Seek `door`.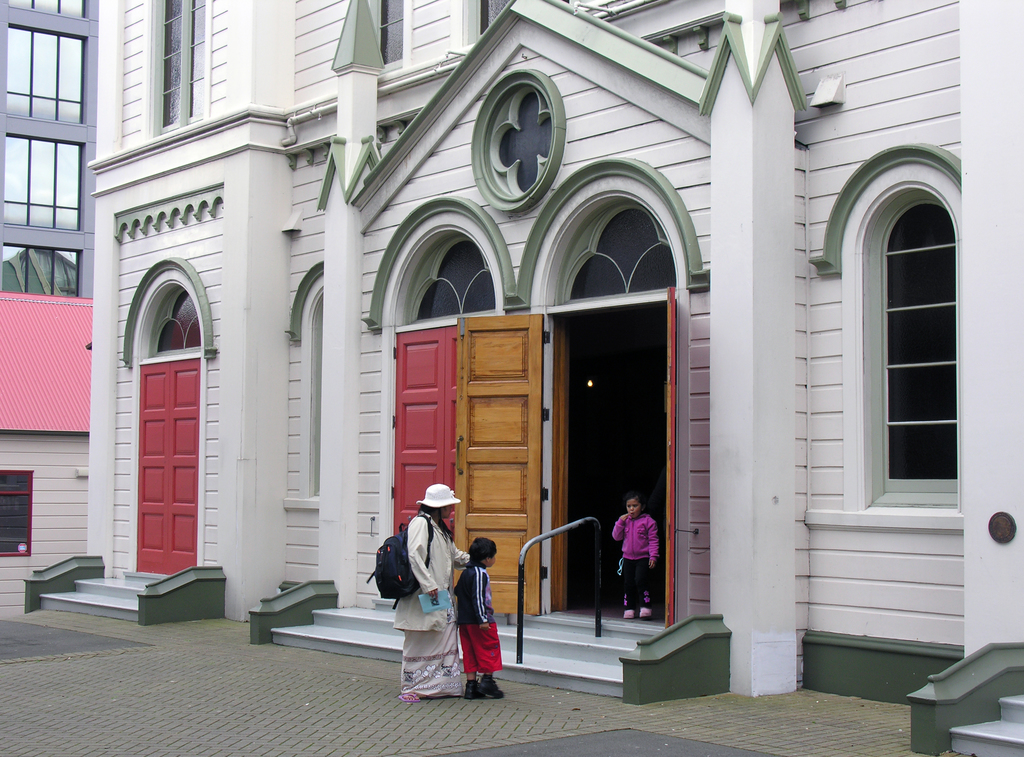
box(452, 313, 544, 620).
